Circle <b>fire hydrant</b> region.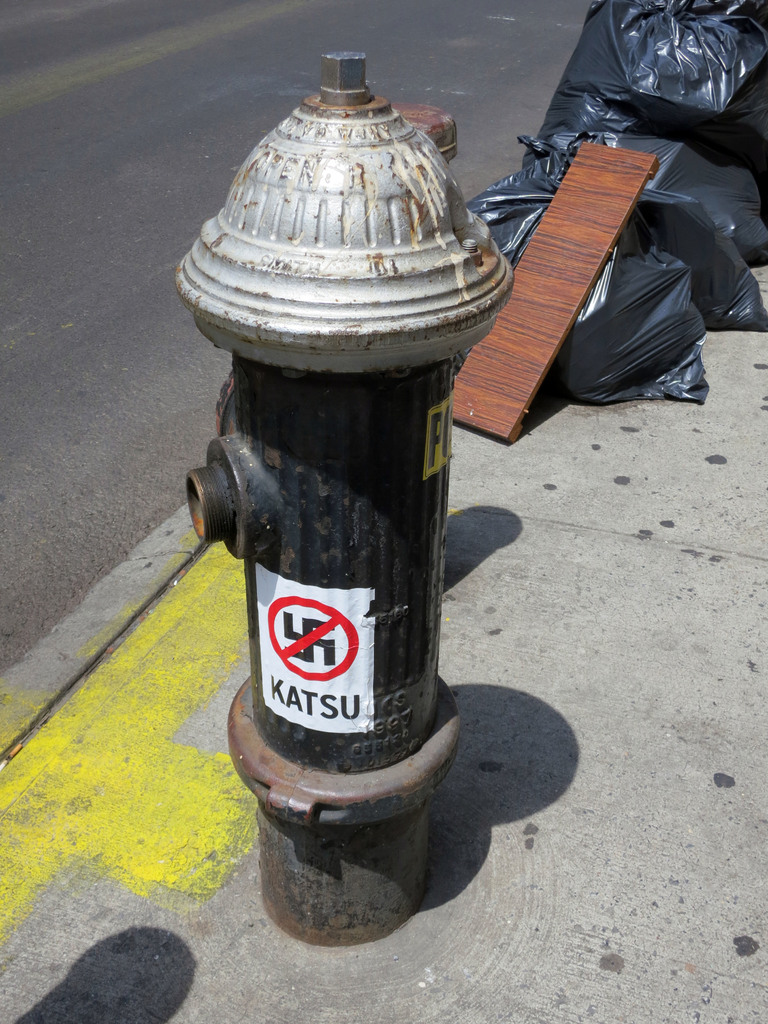
Region: [left=170, top=49, right=519, bottom=941].
